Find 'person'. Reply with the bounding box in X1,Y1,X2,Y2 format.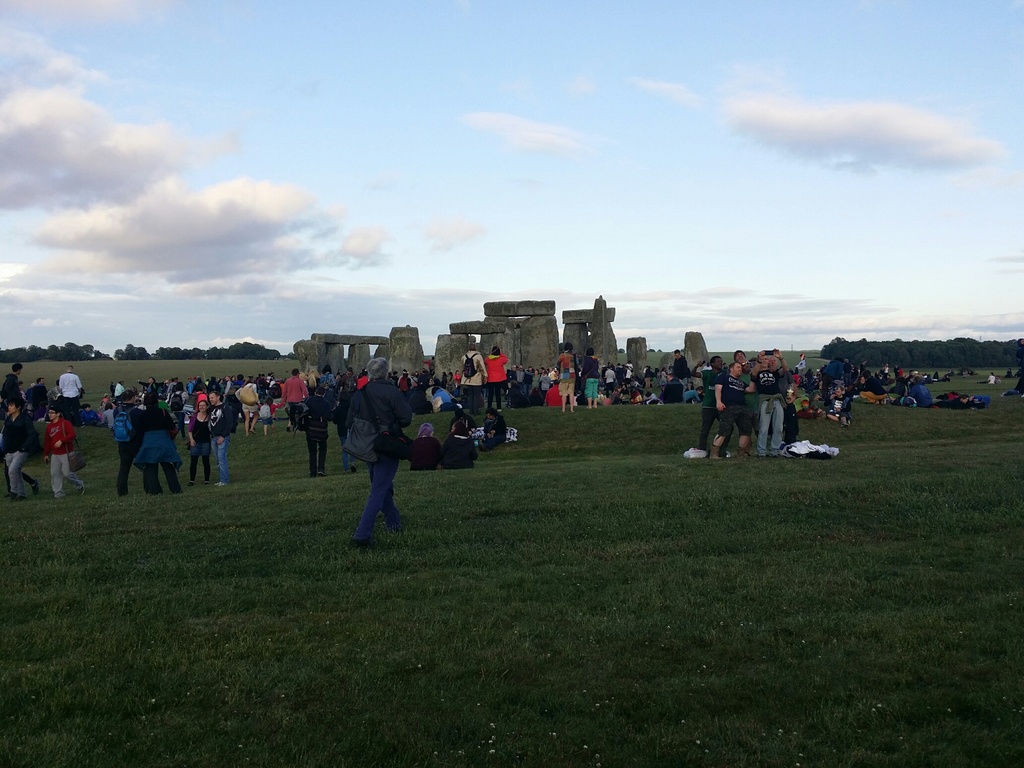
25,381,48,417.
